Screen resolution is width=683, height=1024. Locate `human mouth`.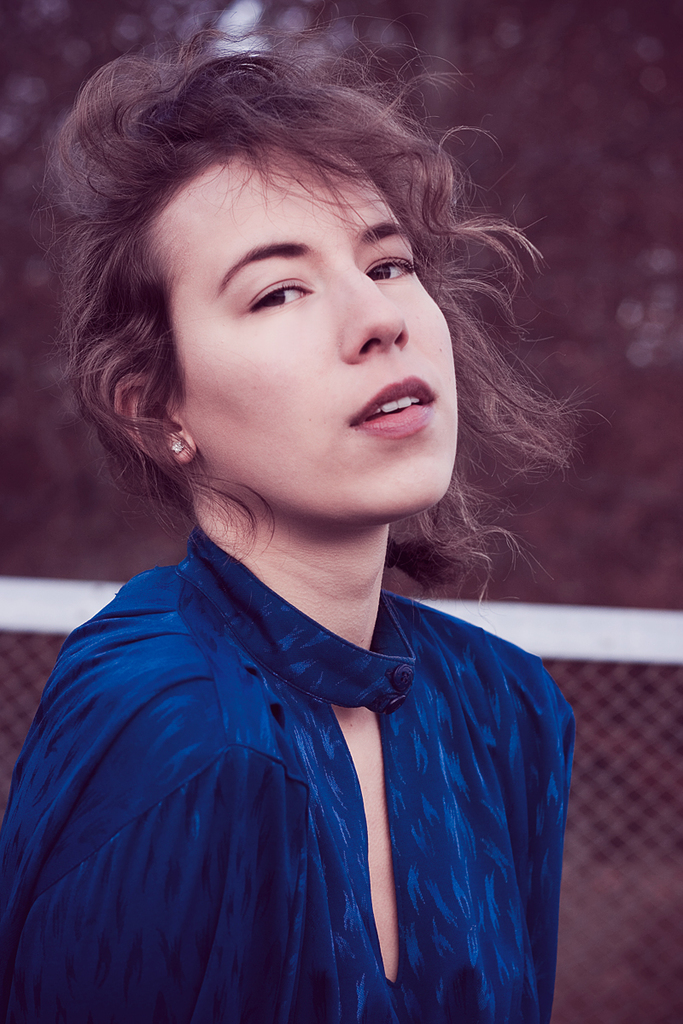
bbox=[342, 374, 440, 452].
